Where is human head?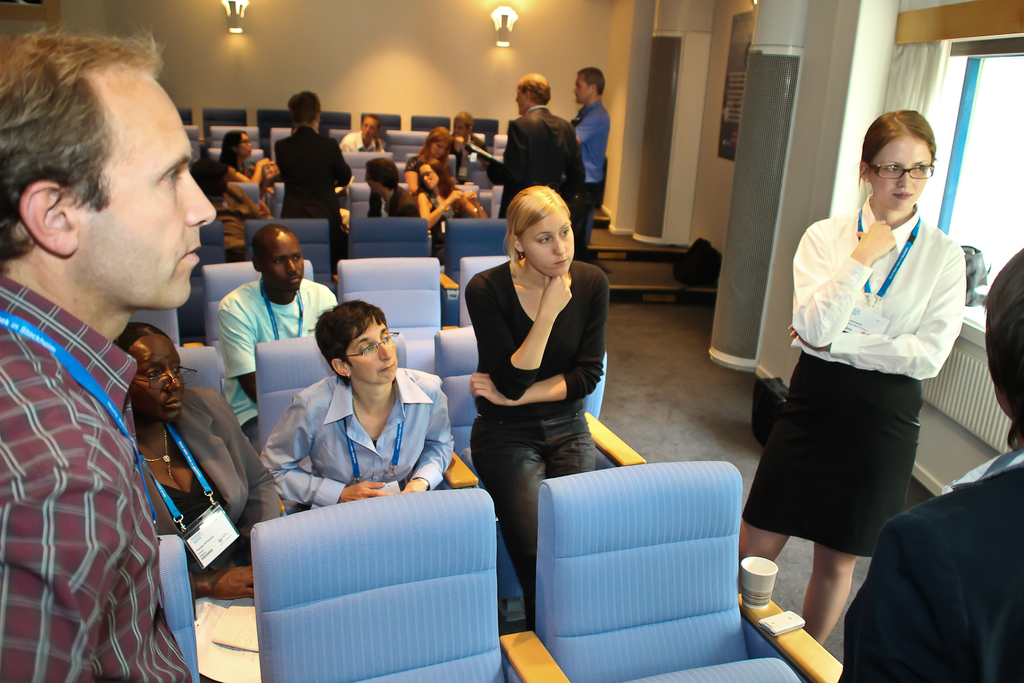
pyautogui.locateOnScreen(312, 298, 400, 385).
